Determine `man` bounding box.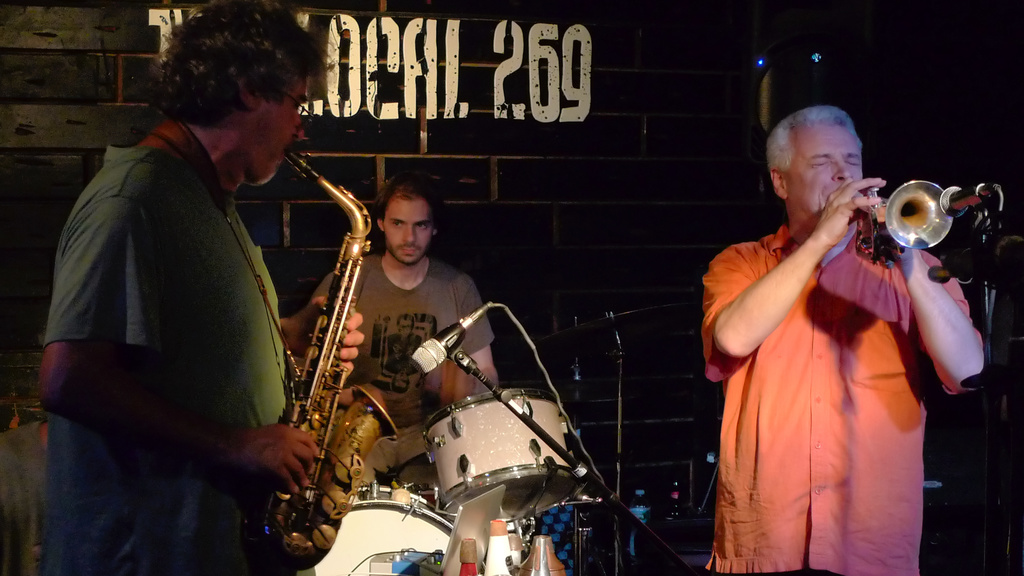
Determined: 36/0/372/575.
